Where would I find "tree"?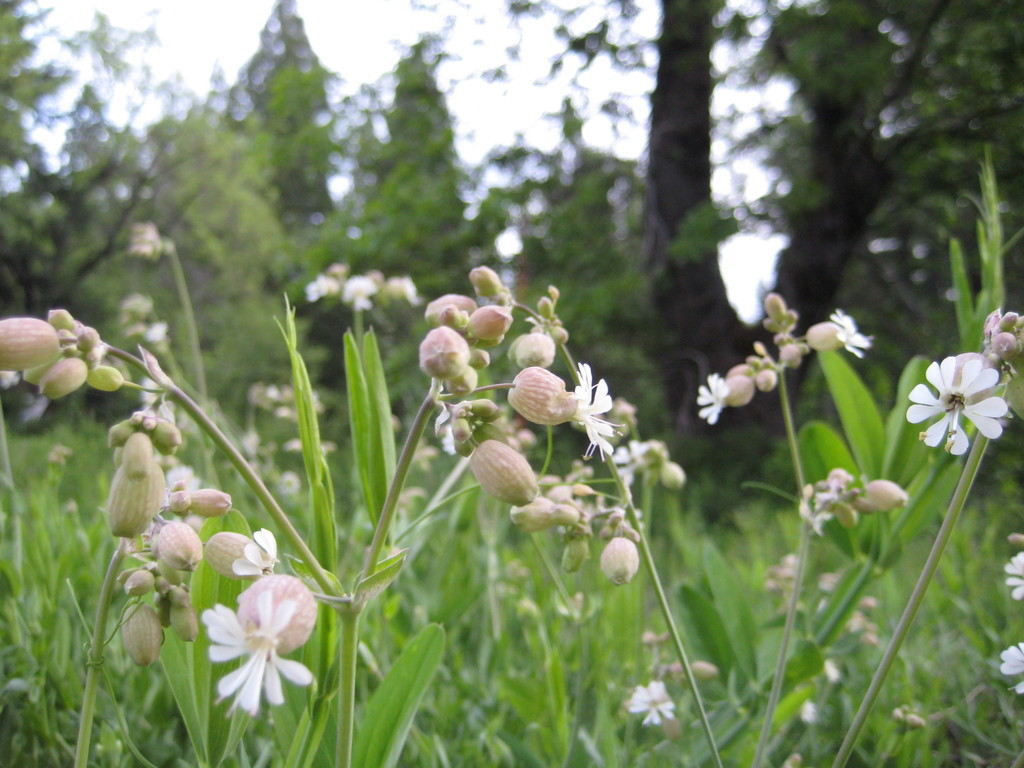
At [282,0,546,364].
